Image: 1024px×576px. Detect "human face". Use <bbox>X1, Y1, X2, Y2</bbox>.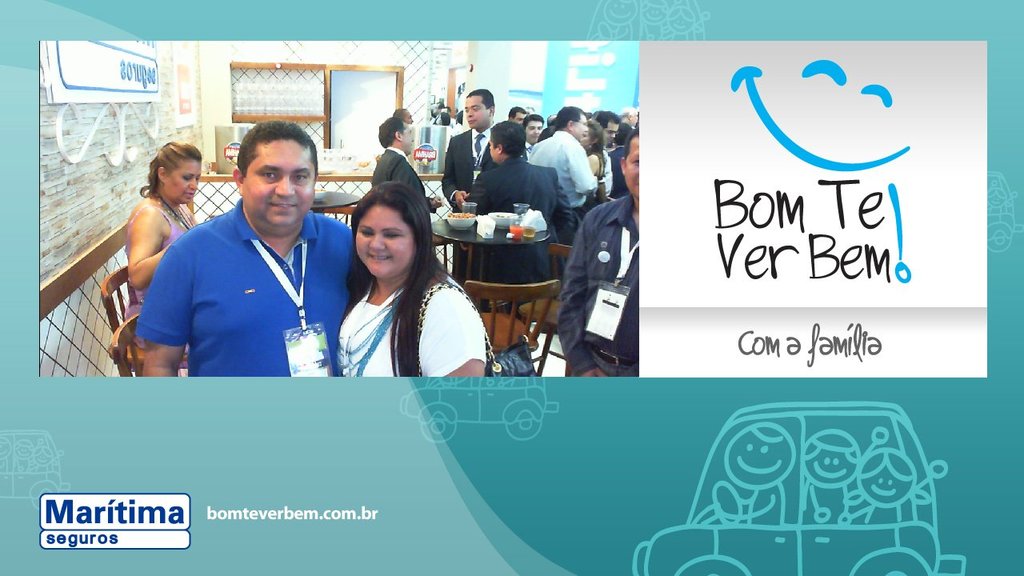
<bbox>604, 122, 618, 146</bbox>.
